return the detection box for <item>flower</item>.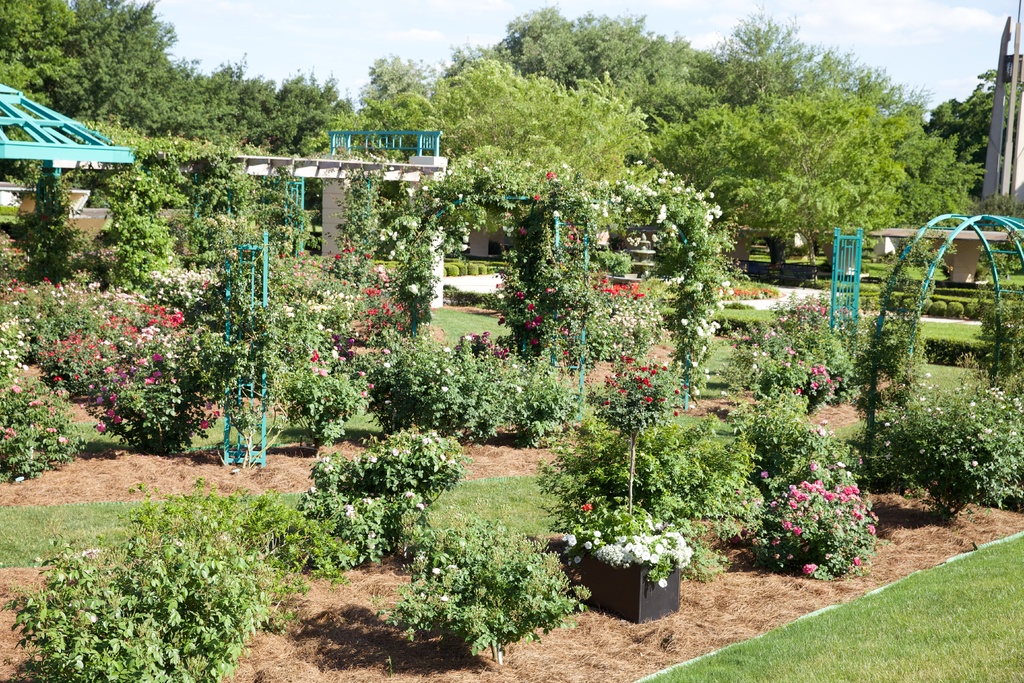
left=529, top=301, right=536, bottom=310.
